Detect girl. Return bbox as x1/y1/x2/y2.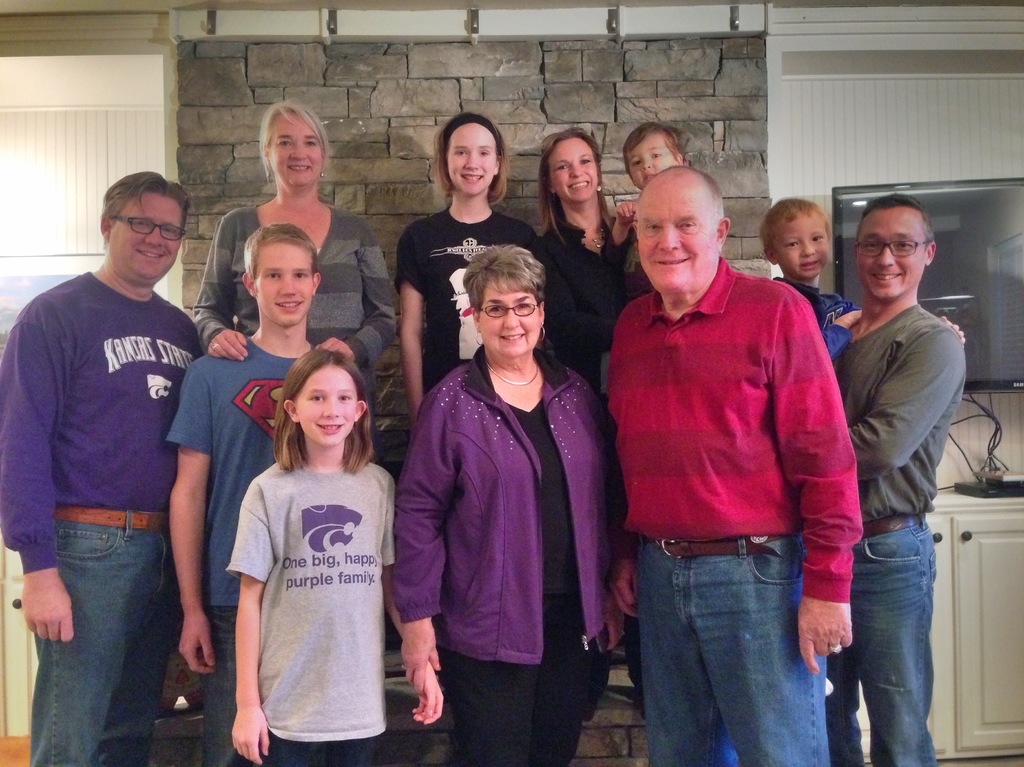
390/109/543/426.
